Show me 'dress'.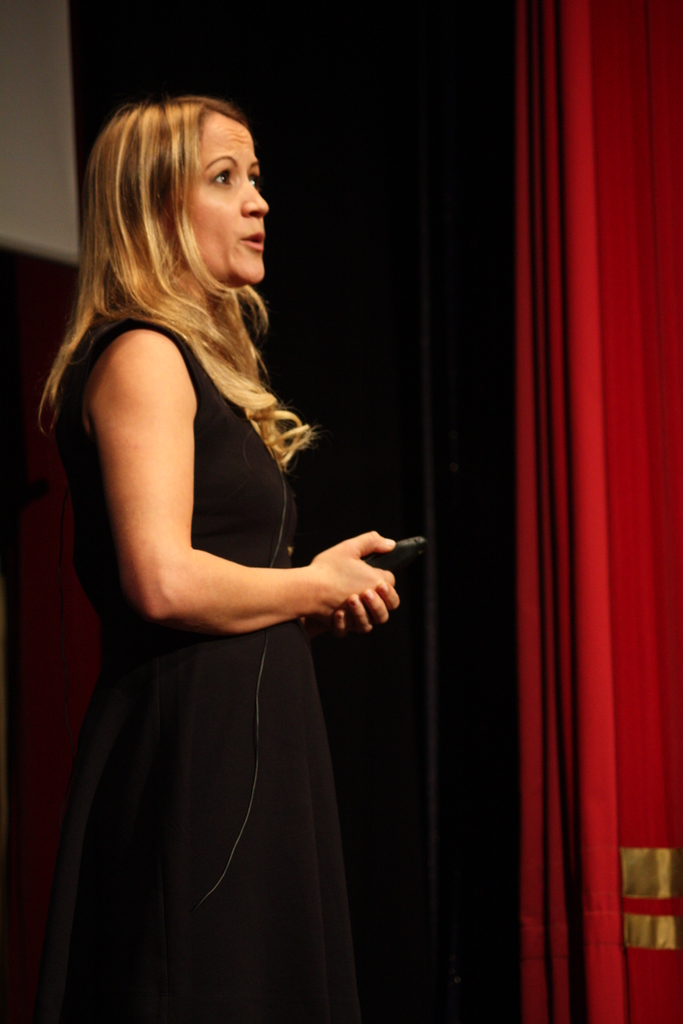
'dress' is here: bbox(35, 317, 362, 1023).
